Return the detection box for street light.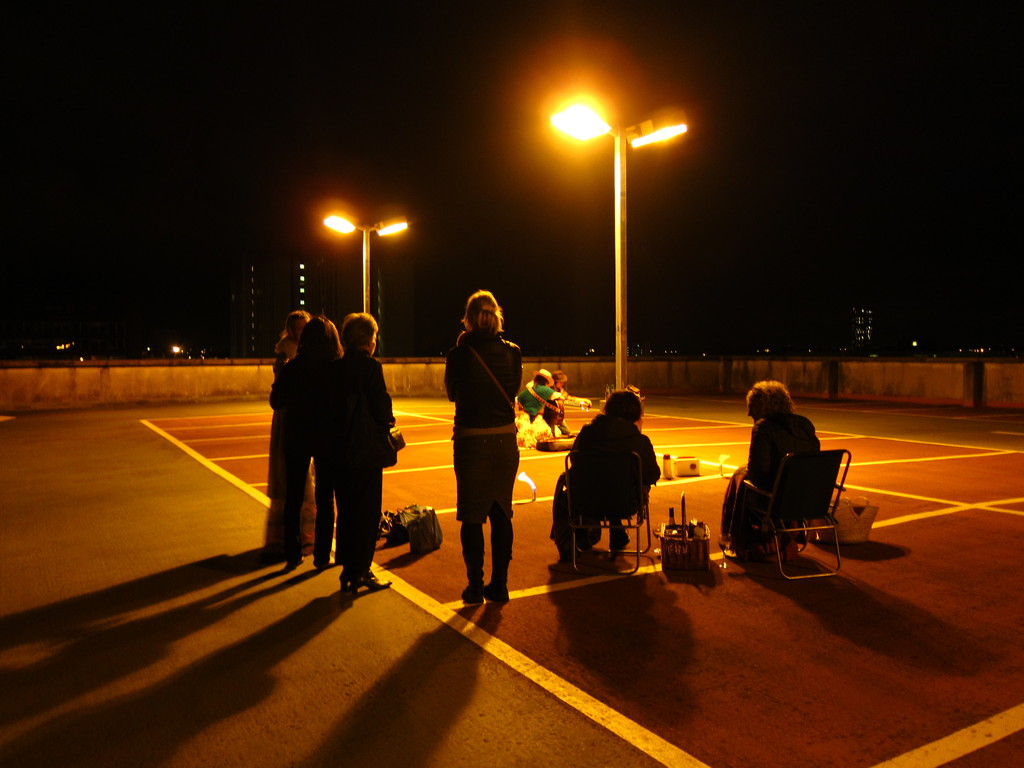
bbox=(319, 207, 412, 337).
